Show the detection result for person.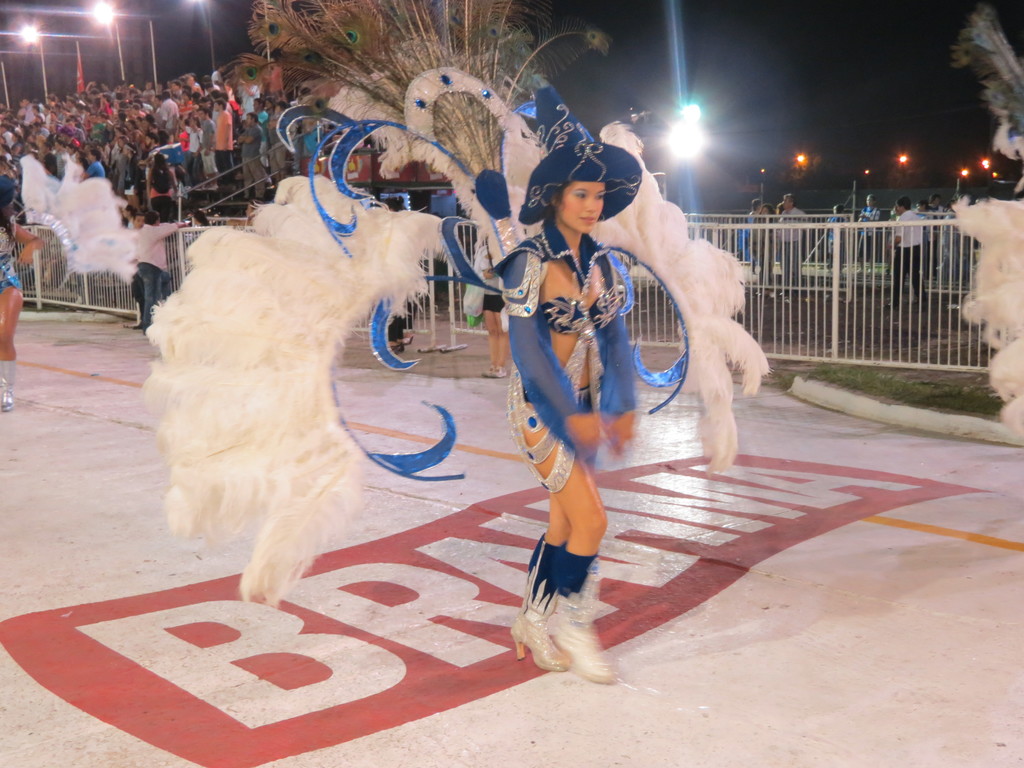
crop(745, 204, 786, 298).
